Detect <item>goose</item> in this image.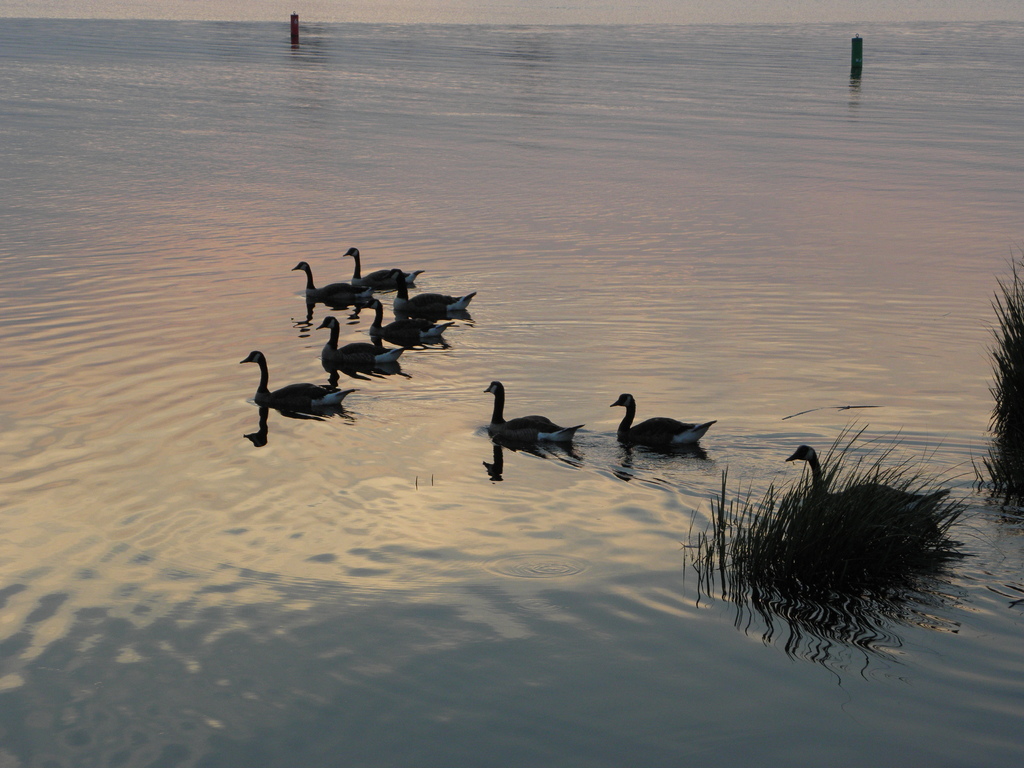
Detection: region(234, 342, 350, 431).
